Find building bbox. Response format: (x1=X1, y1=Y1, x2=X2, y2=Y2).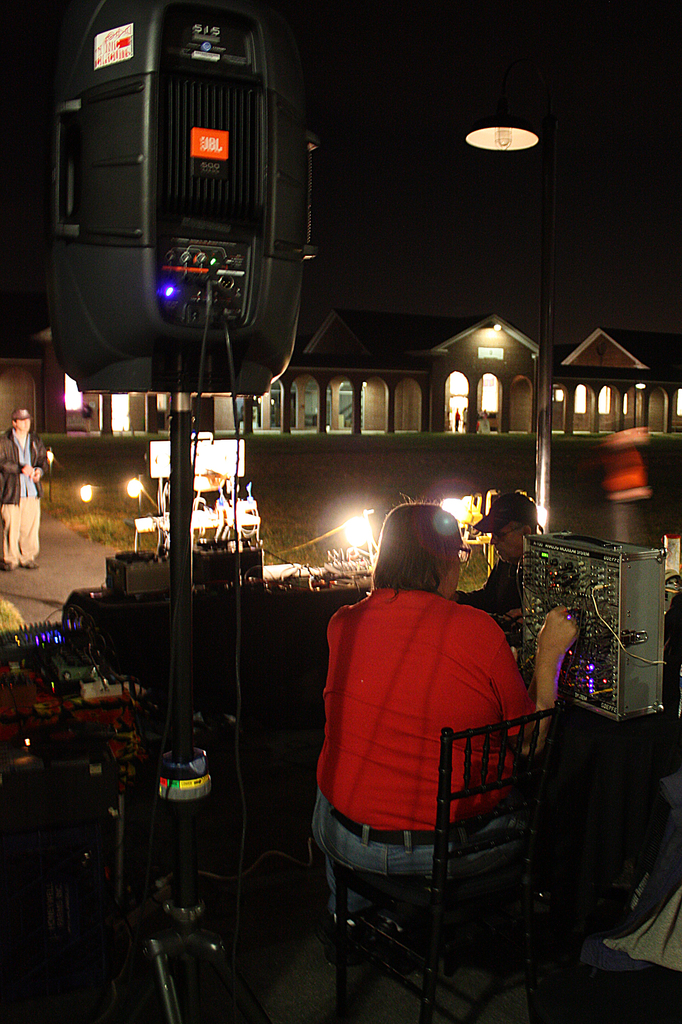
(x1=287, y1=304, x2=538, y2=435).
